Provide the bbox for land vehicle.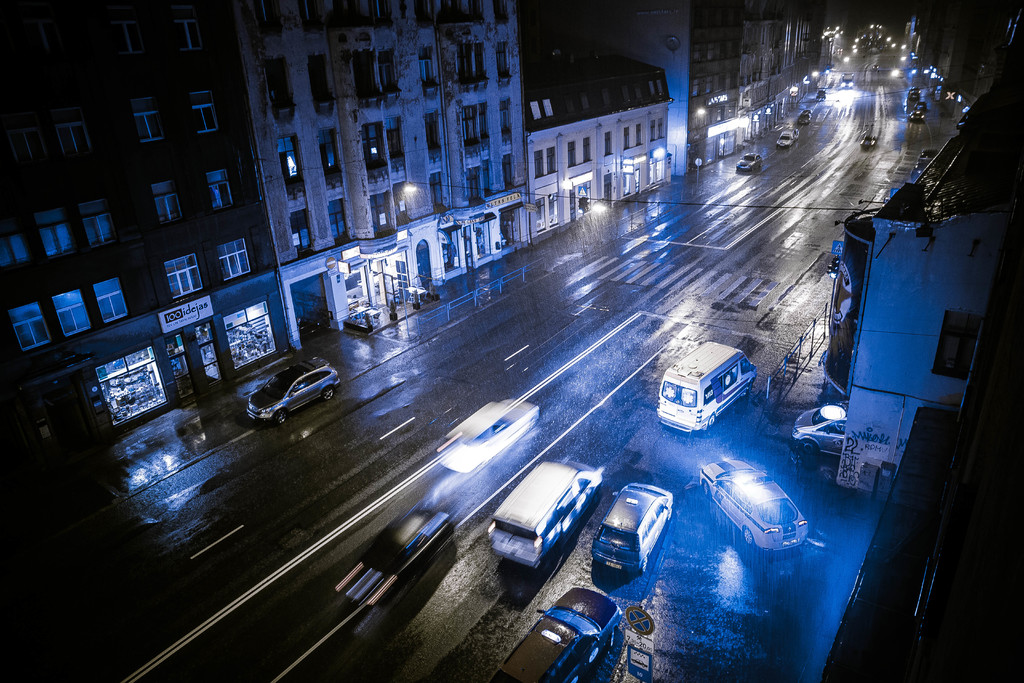
(797,111,811,127).
